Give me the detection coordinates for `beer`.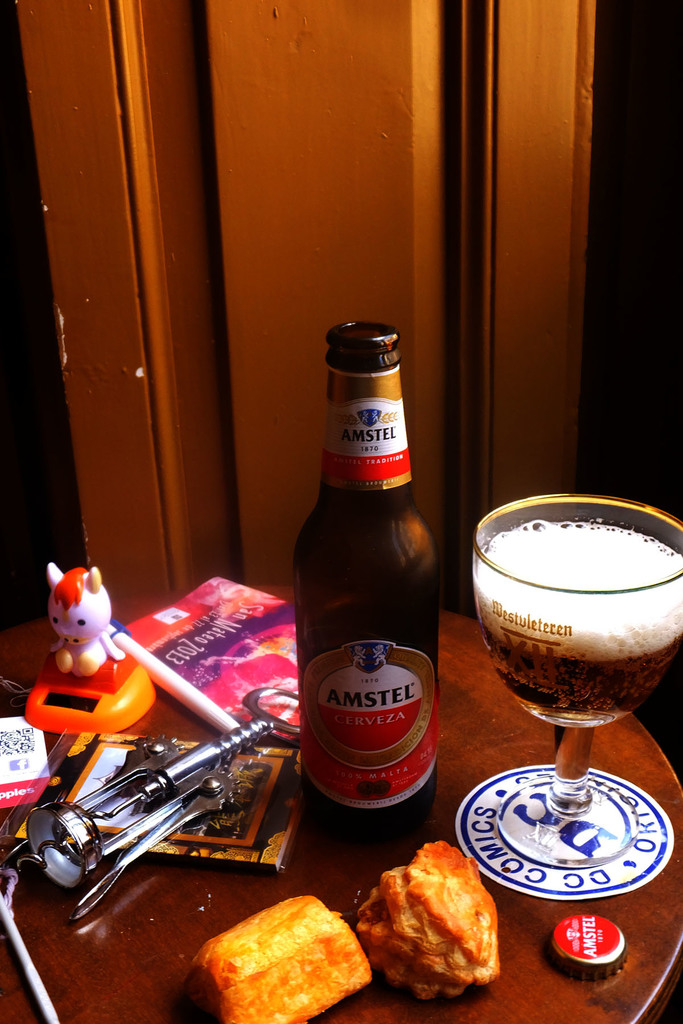
<bbox>294, 325, 445, 834</bbox>.
